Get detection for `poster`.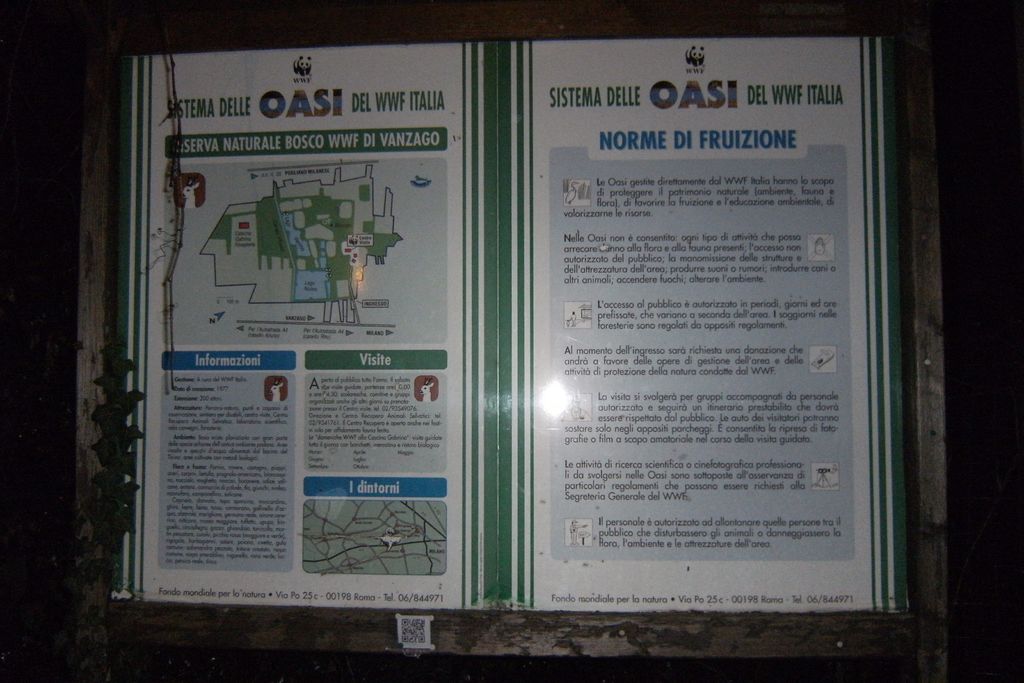
Detection: (left=513, top=32, right=897, bottom=604).
